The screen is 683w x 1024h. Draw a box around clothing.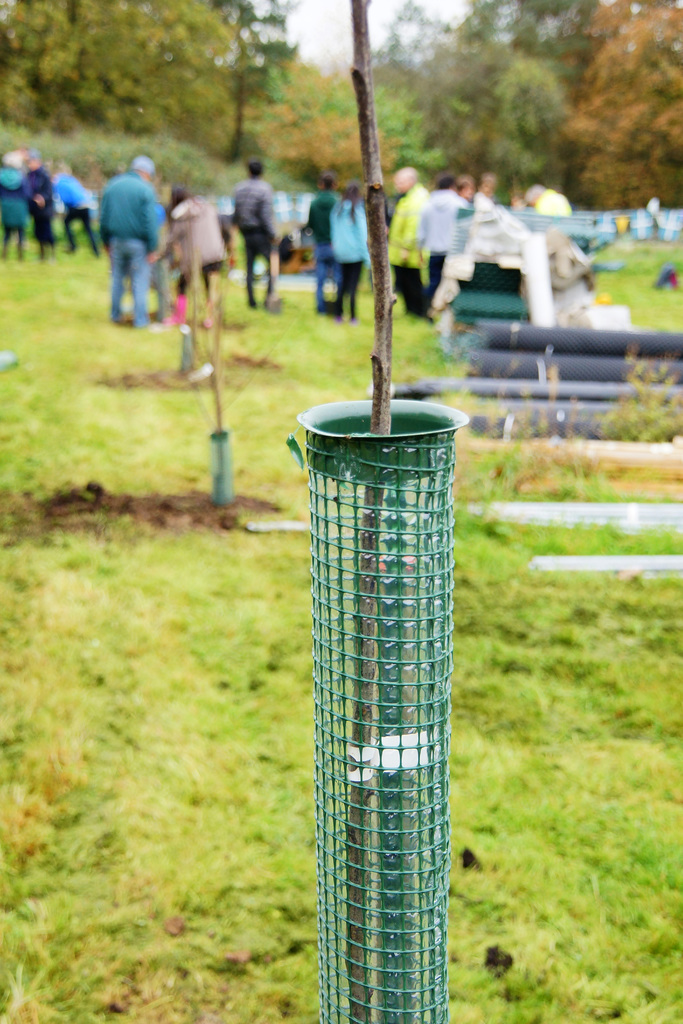
pyautogui.locateOnScreen(422, 188, 457, 287).
